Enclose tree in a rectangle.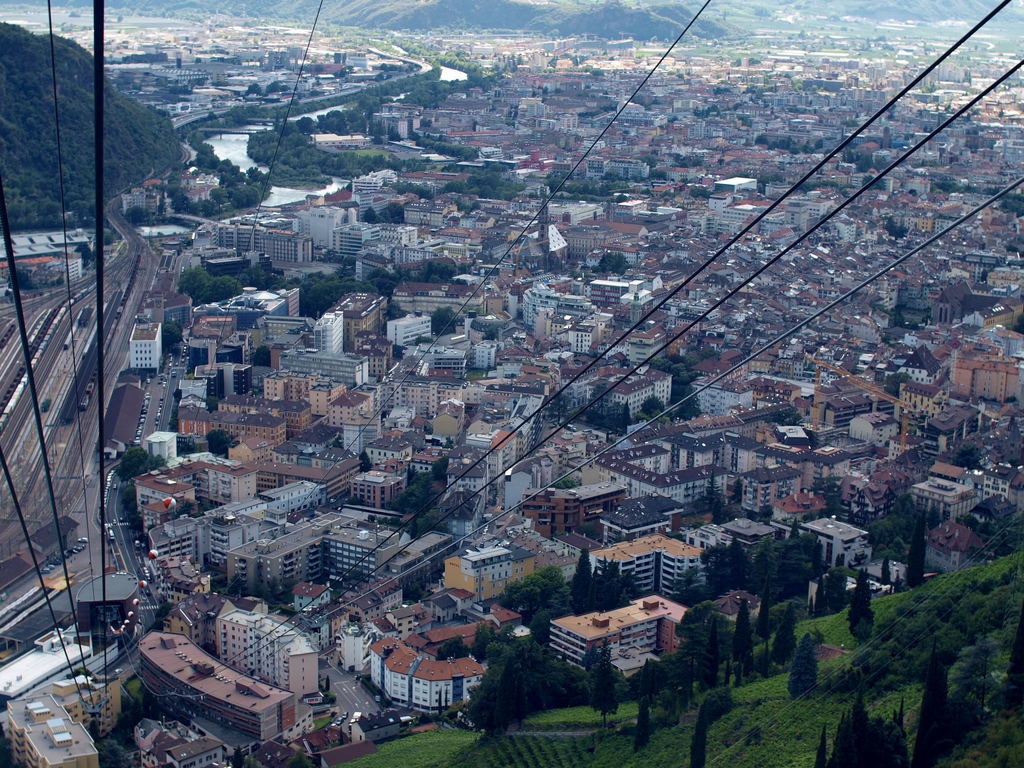
BBox(424, 256, 484, 287).
